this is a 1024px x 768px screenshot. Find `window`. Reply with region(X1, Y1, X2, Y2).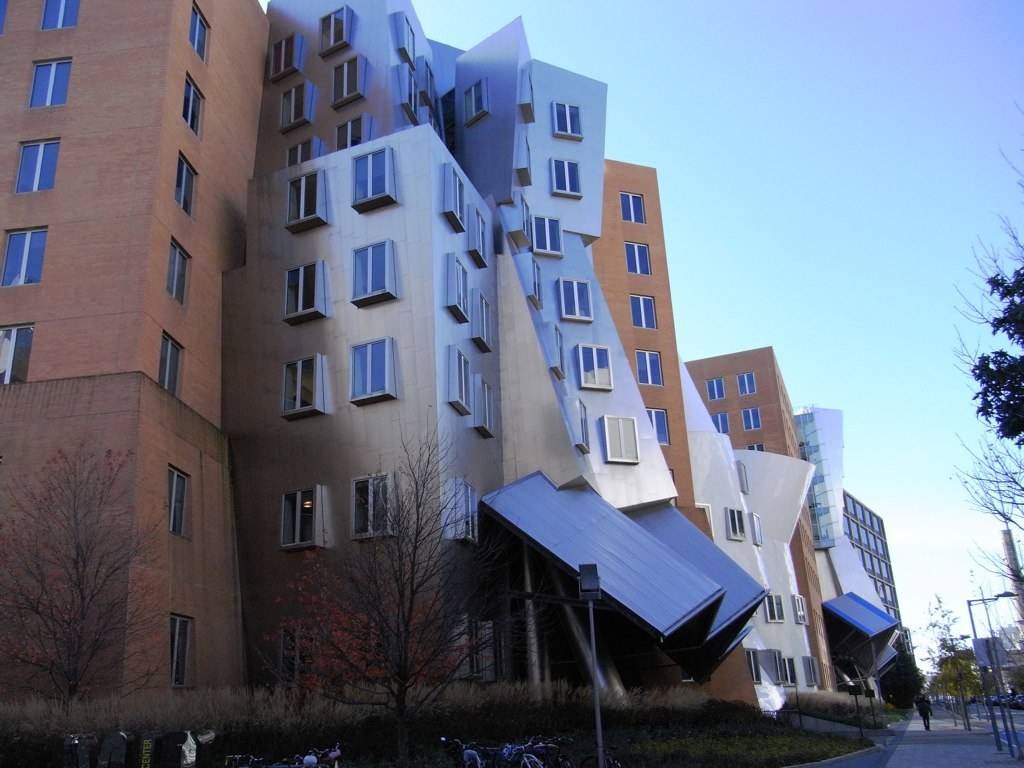
region(702, 373, 723, 400).
